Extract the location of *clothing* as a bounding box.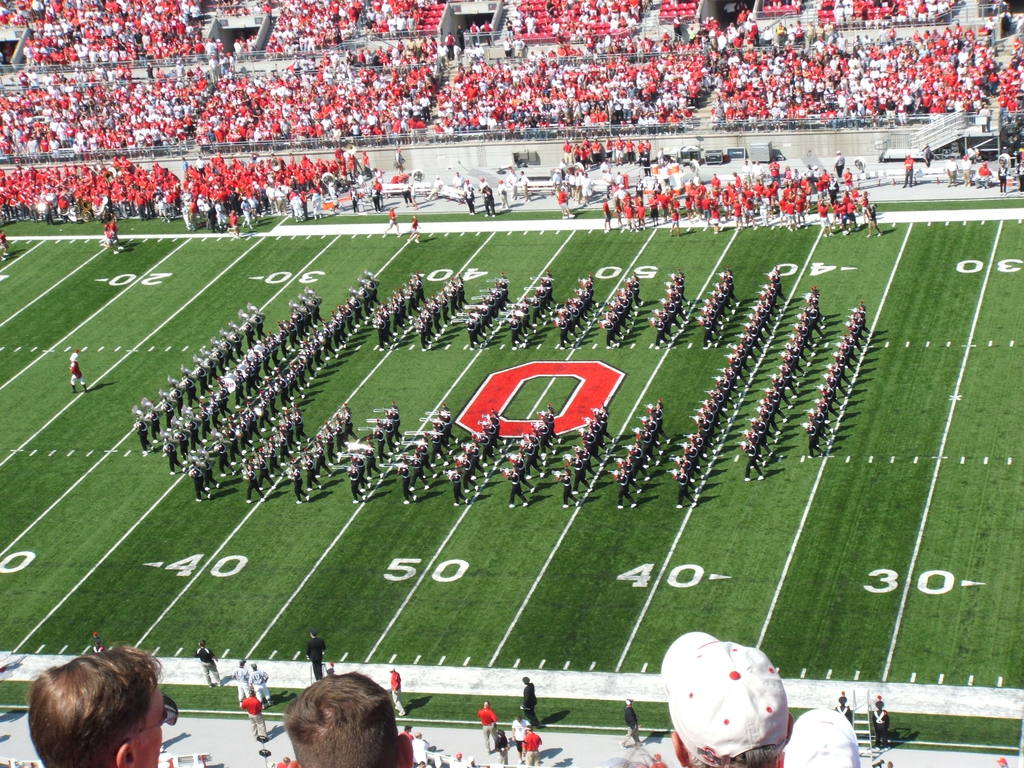
476/705/496/749.
